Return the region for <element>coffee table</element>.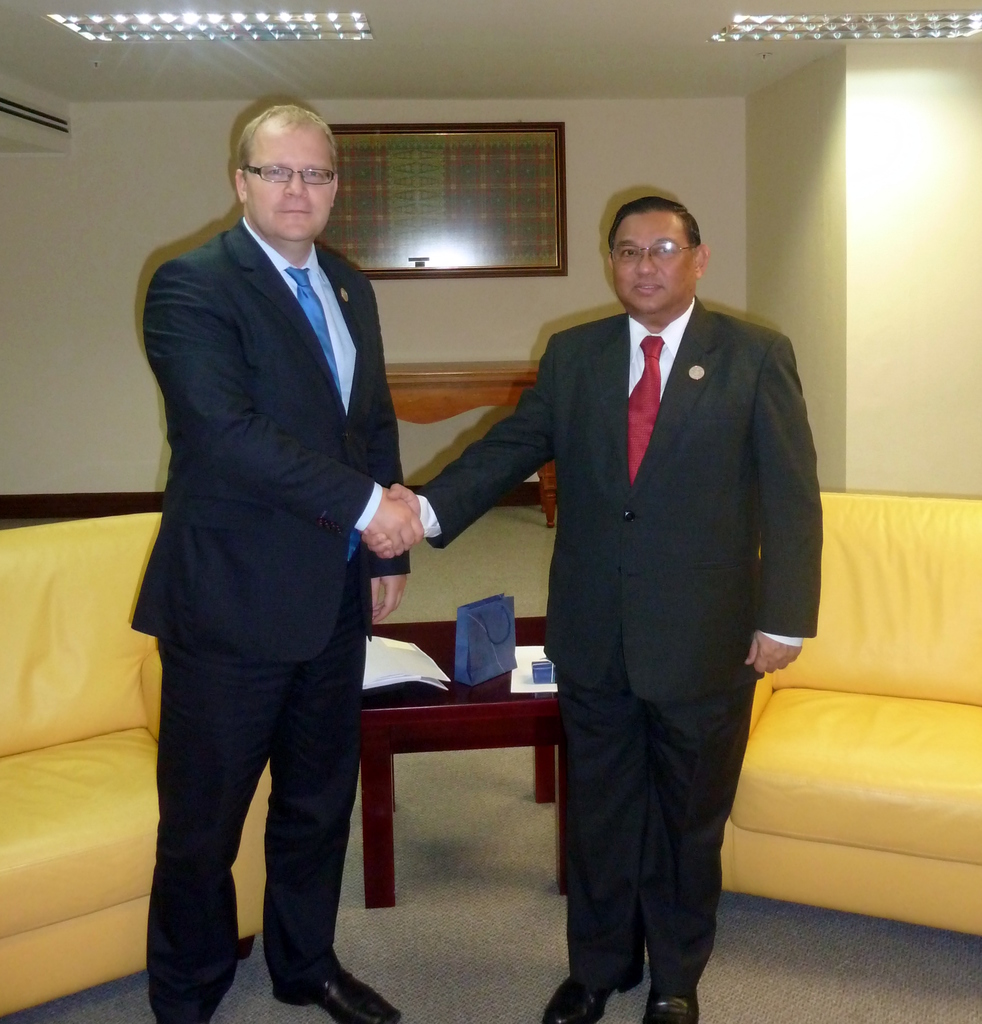
bbox(360, 615, 572, 914).
